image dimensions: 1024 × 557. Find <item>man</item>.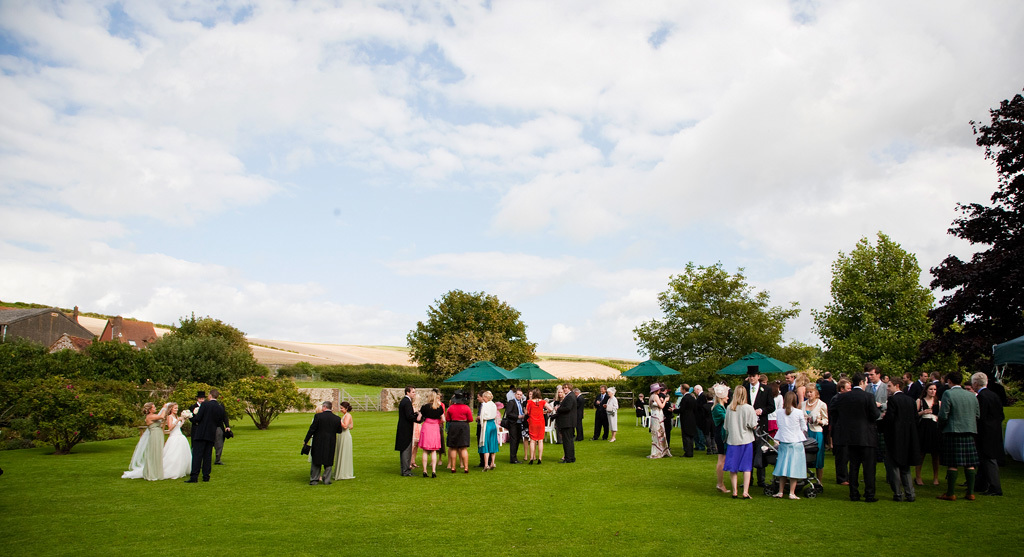
x1=185, y1=388, x2=219, y2=483.
